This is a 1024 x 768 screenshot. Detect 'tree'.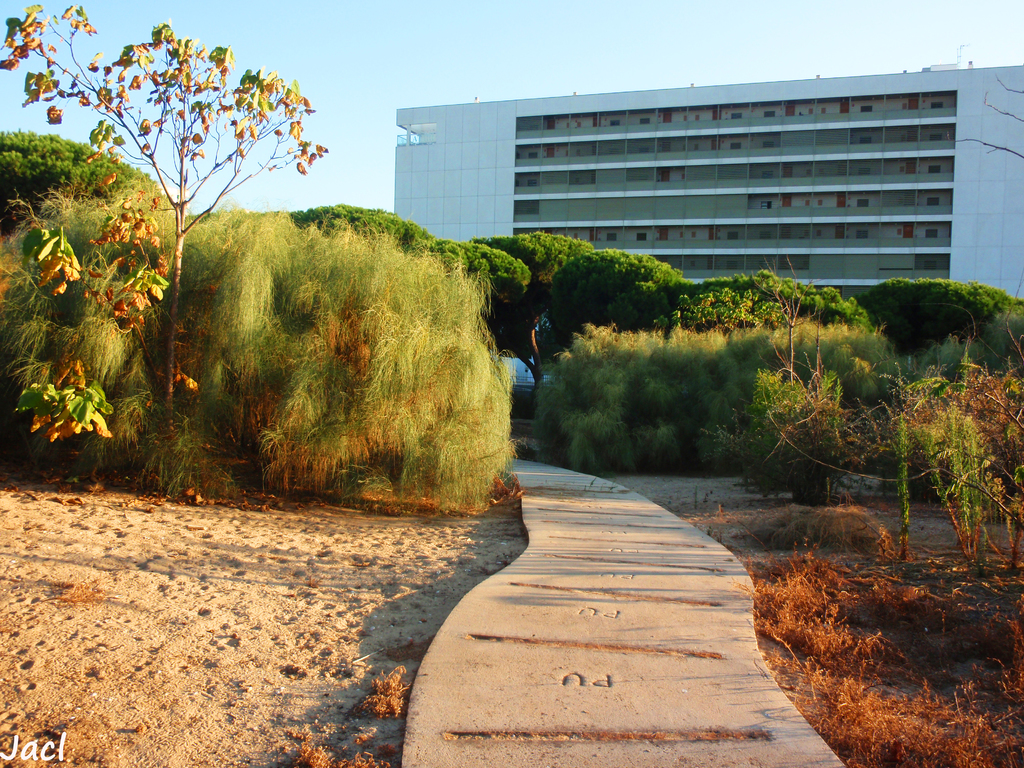
546, 250, 691, 373.
